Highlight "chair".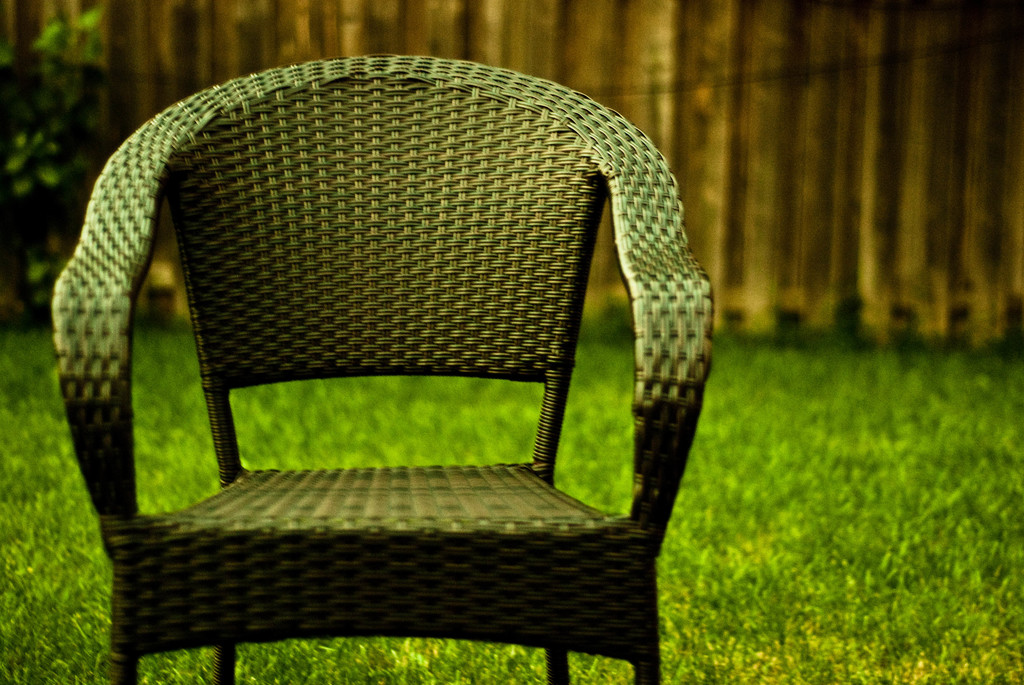
Highlighted region: [x1=47, y1=54, x2=716, y2=683].
